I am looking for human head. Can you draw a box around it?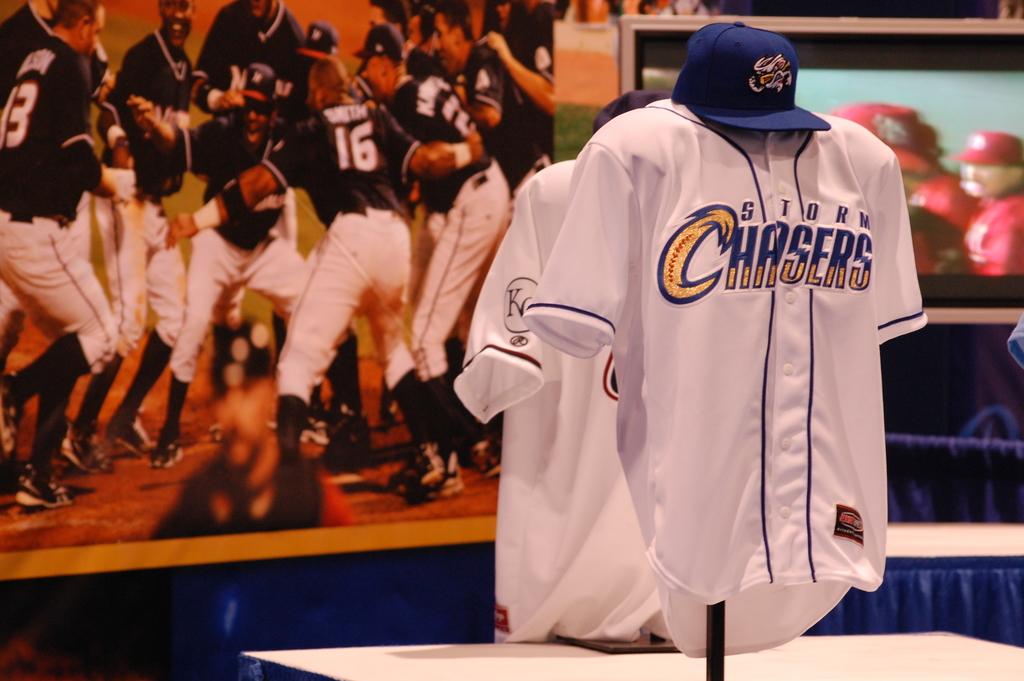
Sure, the bounding box is (left=63, top=0, right=109, bottom=56).
